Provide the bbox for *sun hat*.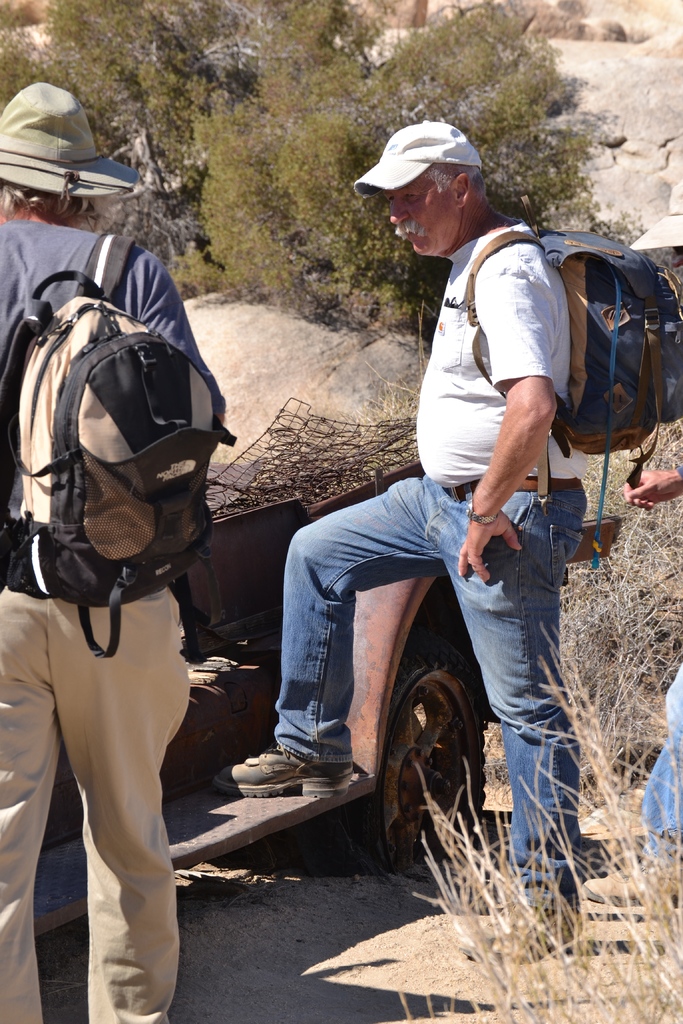
x1=0 y1=77 x2=146 y2=204.
